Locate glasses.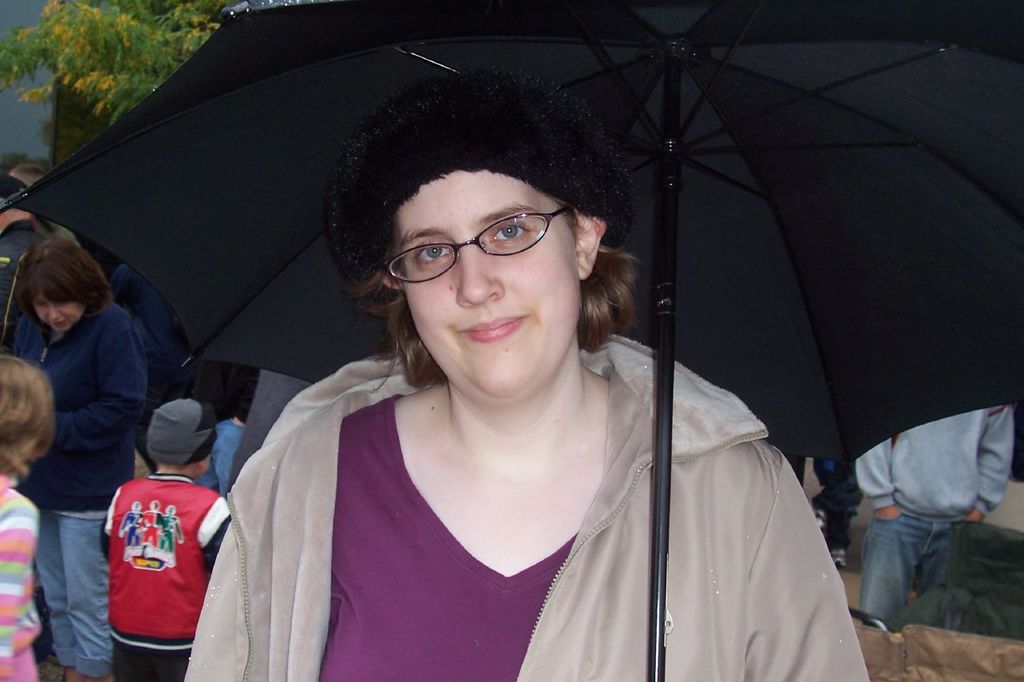
Bounding box: (381,205,572,290).
